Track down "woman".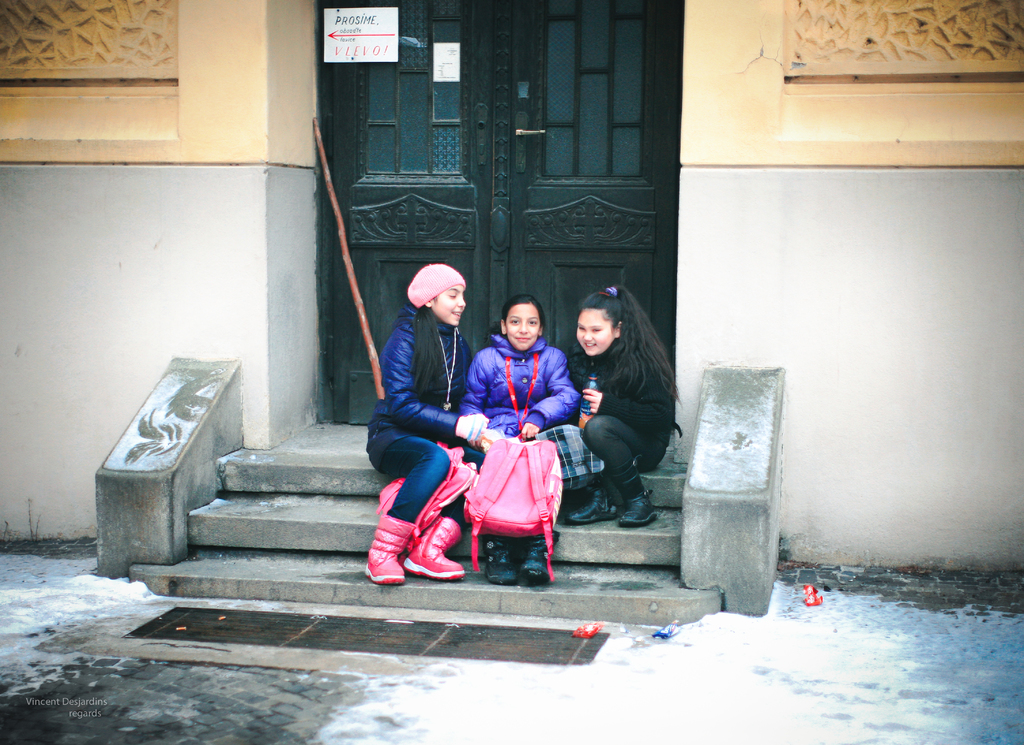
Tracked to (366,260,496,586).
